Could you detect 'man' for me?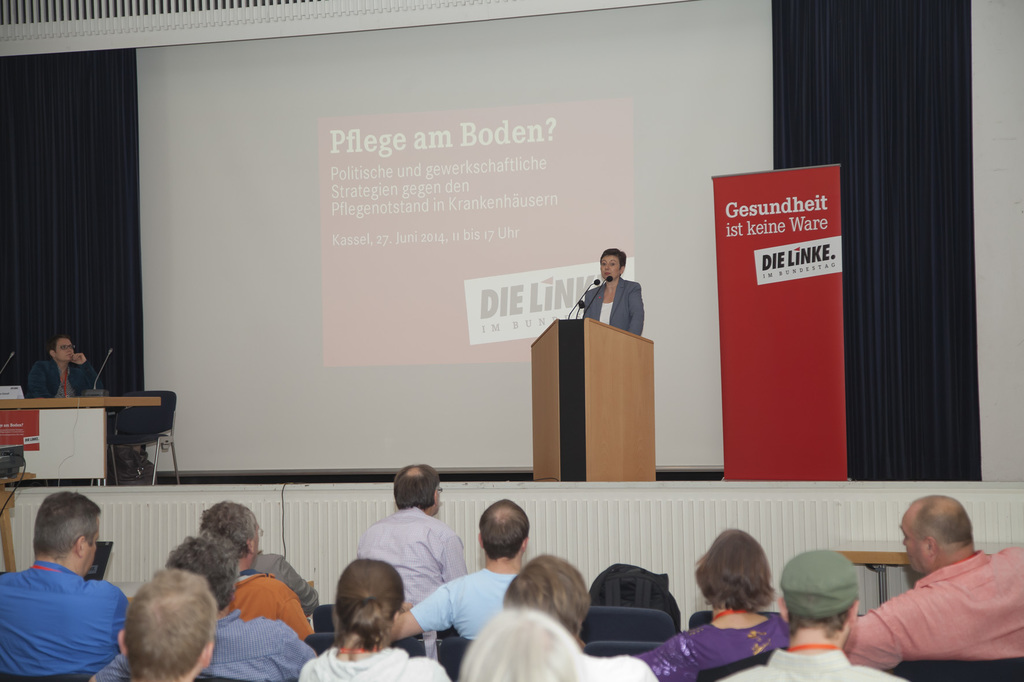
Detection result: {"left": 160, "top": 523, "right": 317, "bottom": 681}.
